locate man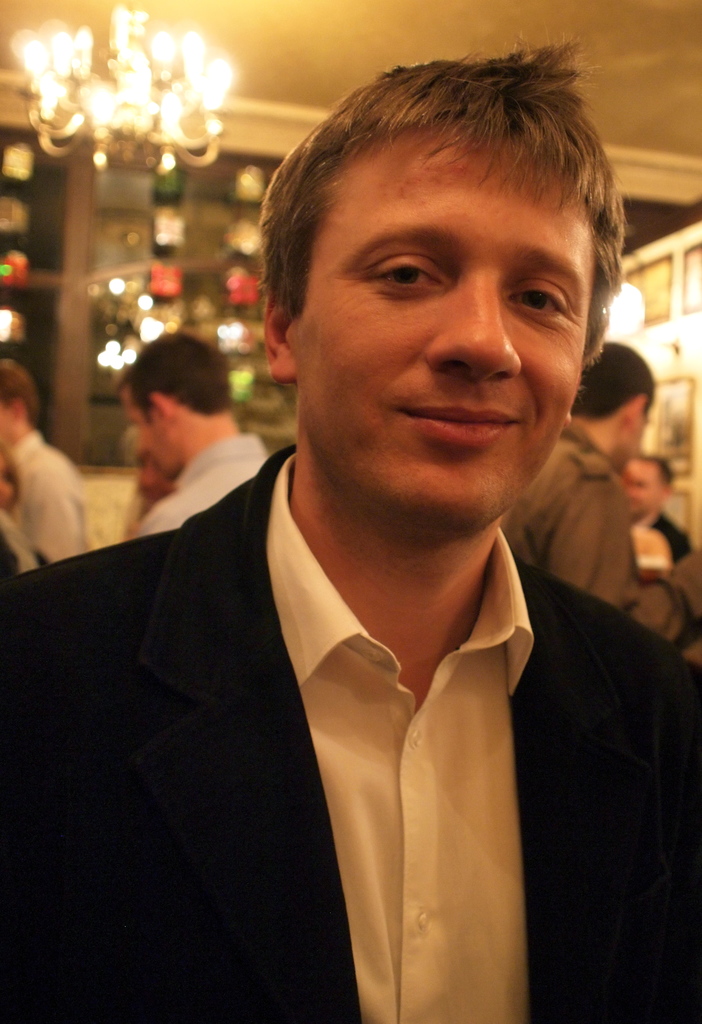
(117, 344, 295, 531)
